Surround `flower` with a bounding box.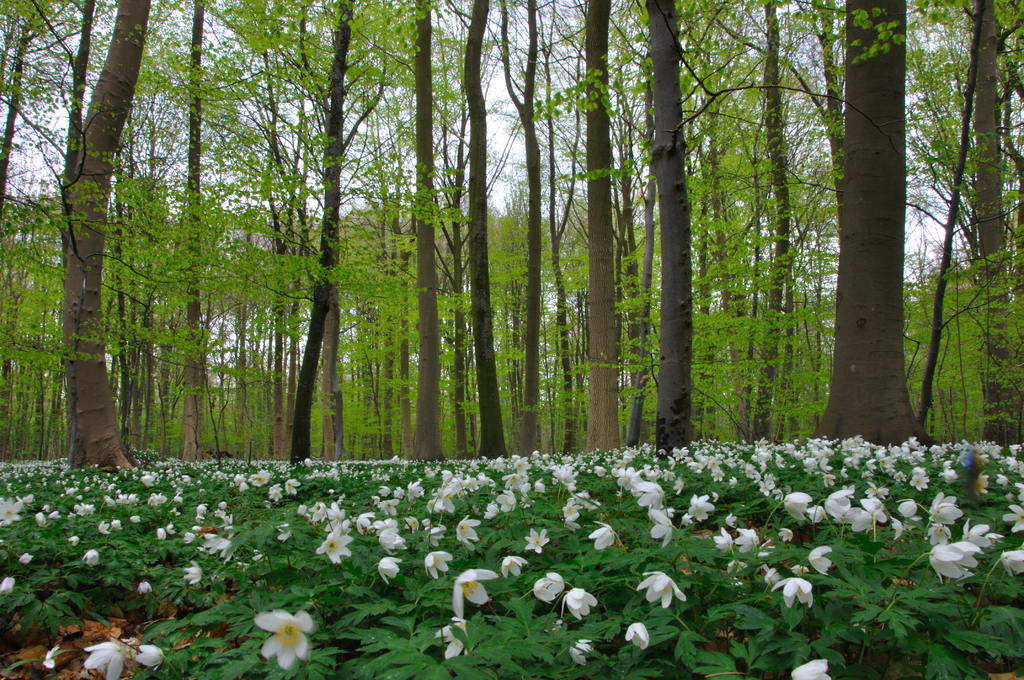
region(927, 539, 979, 582).
